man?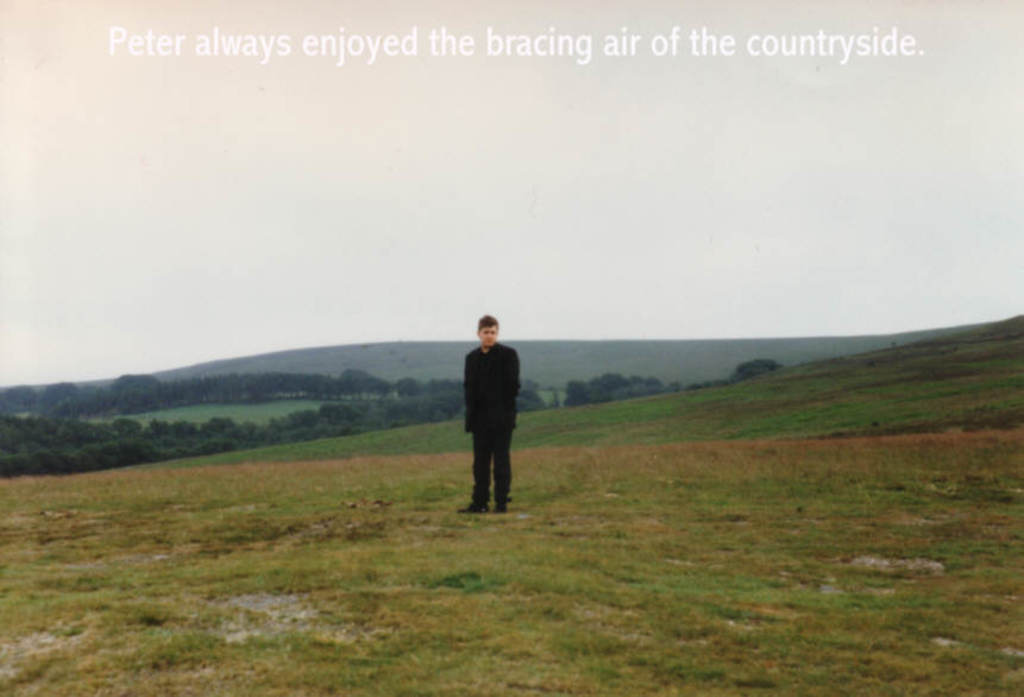
bbox=[433, 310, 520, 511]
